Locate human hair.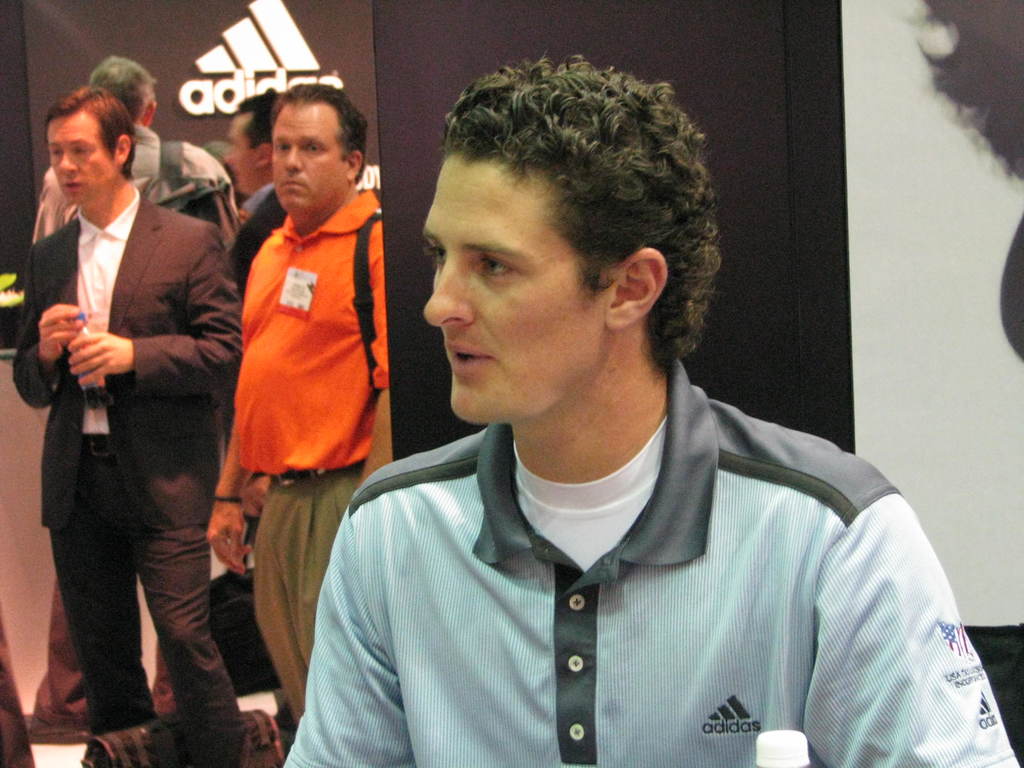
Bounding box: (44,82,138,177).
